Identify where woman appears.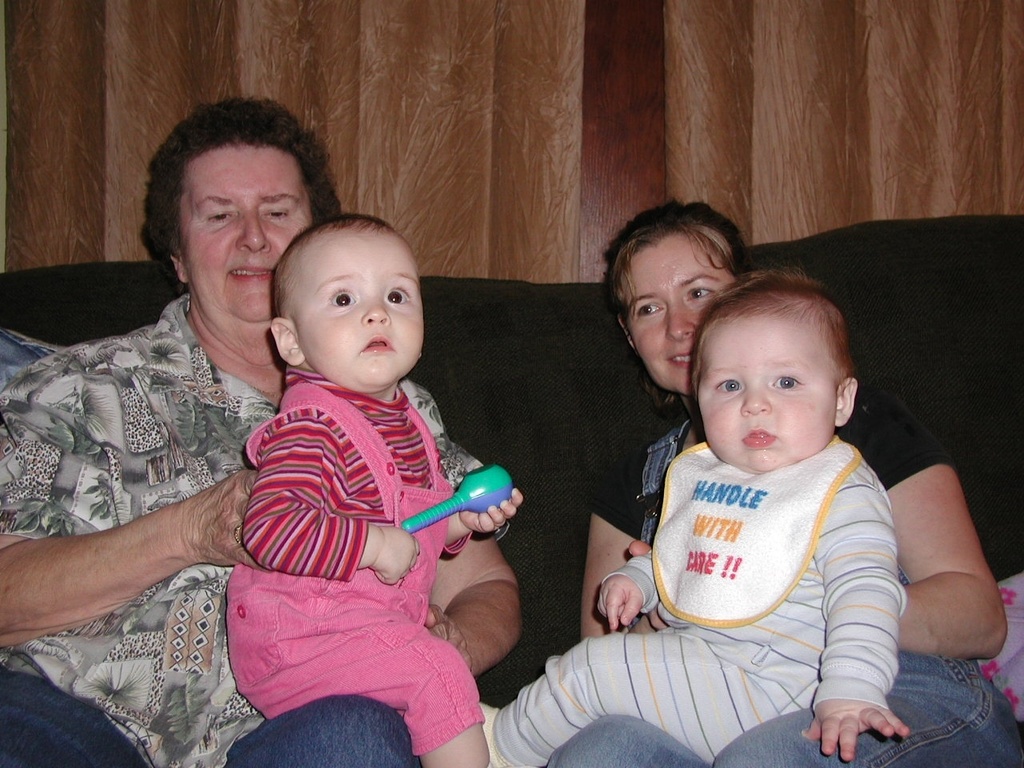
Appears at [546, 189, 1023, 767].
